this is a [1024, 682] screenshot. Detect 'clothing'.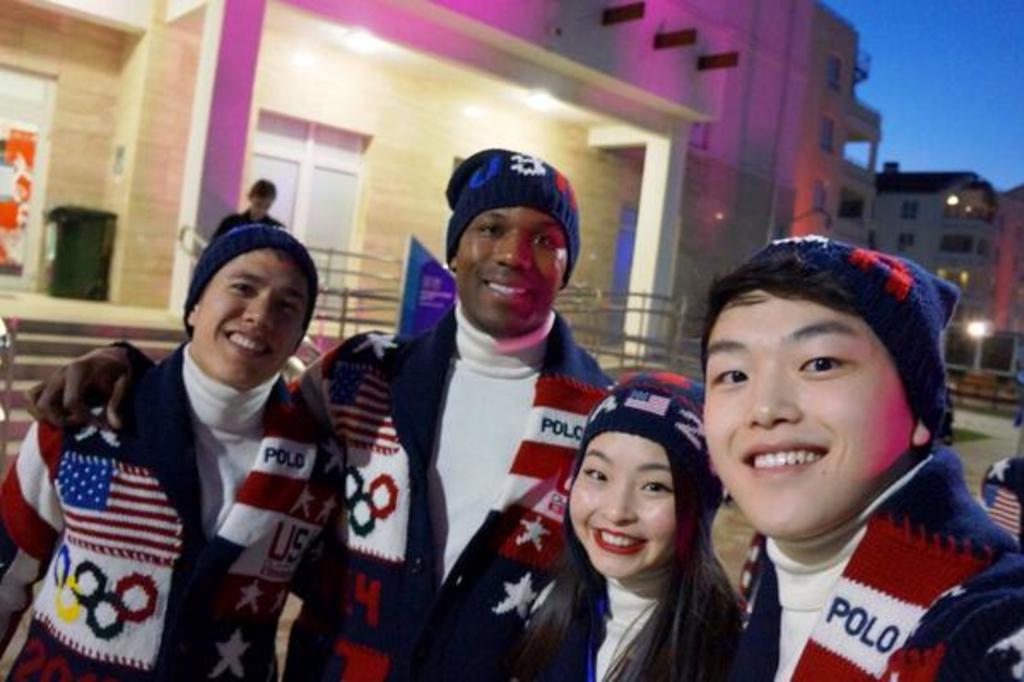
282, 316, 605, 680.
